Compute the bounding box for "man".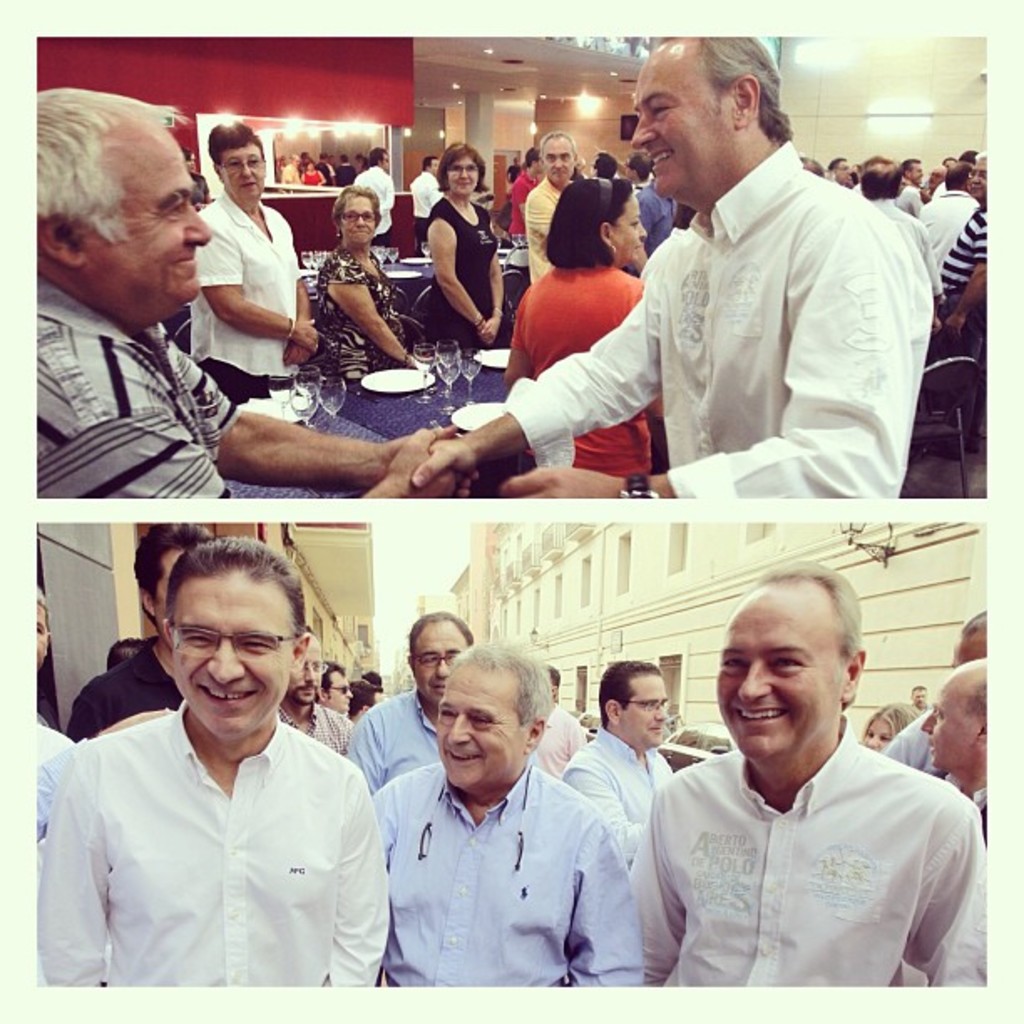
BBox(22, 84, 479, 510).
